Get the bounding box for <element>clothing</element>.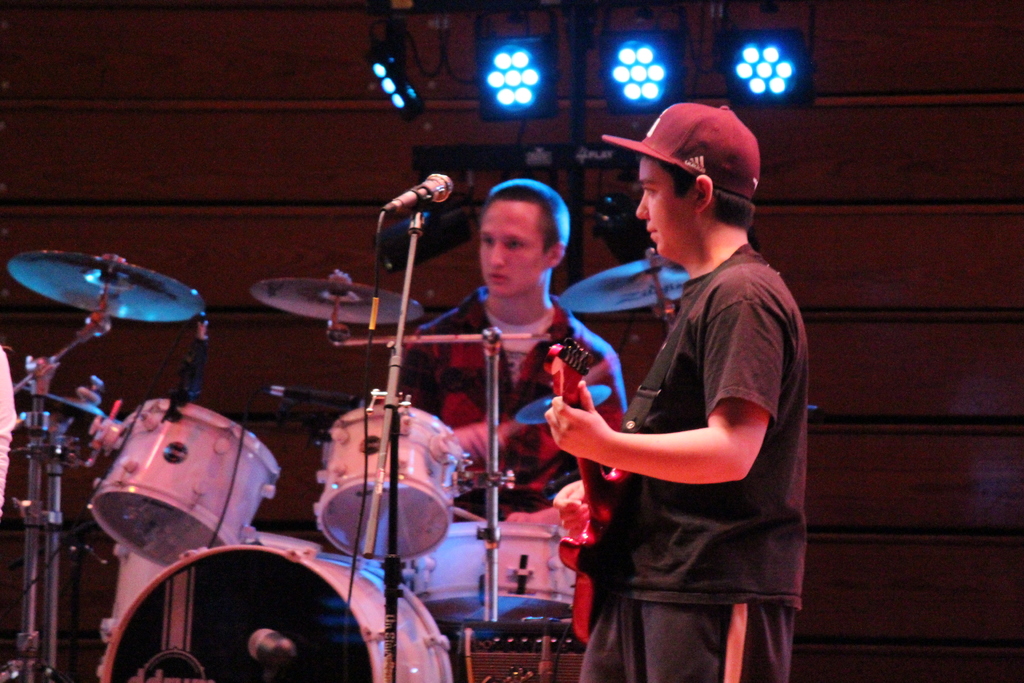
x1=608, y1=245, x2=824, y2=682.
